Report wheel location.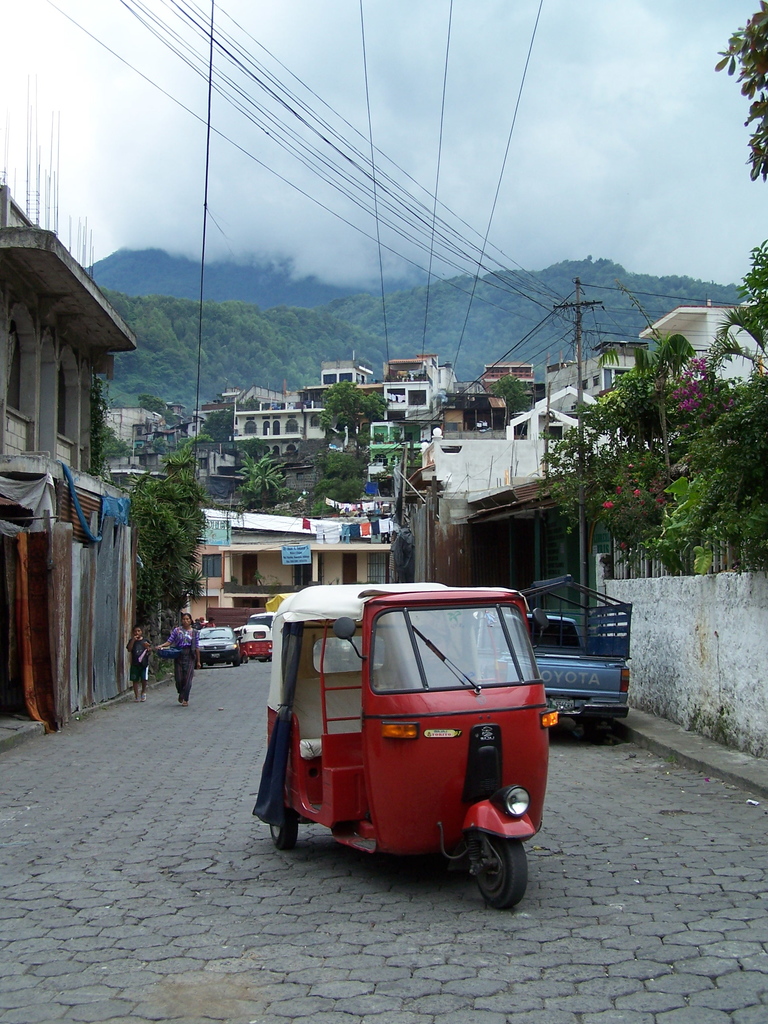
Report: (x1=463, y1=824, x2=532, y2=905).
